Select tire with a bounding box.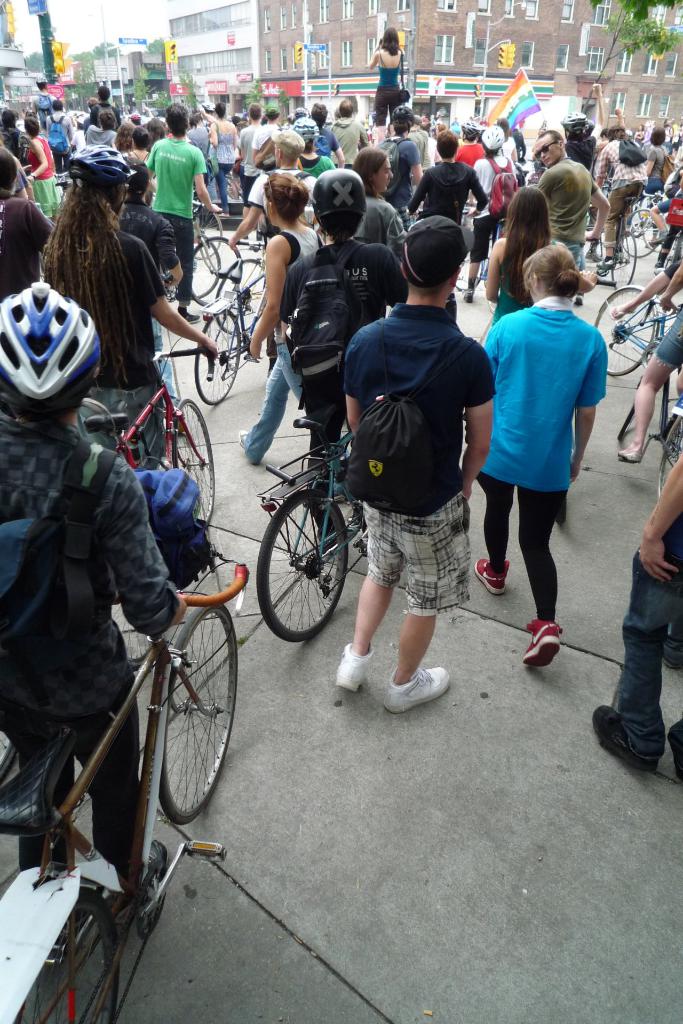
left=587, top=281, right=660, bottom=374.
